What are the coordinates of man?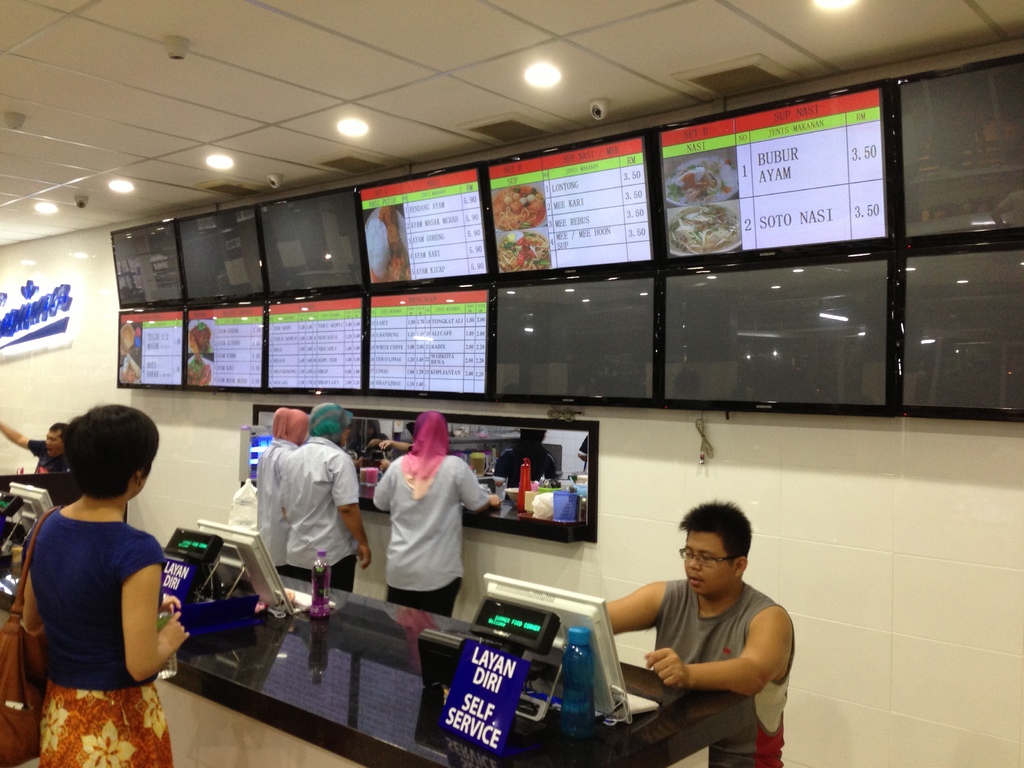
<region>267, 403, 380, 604</region>.
